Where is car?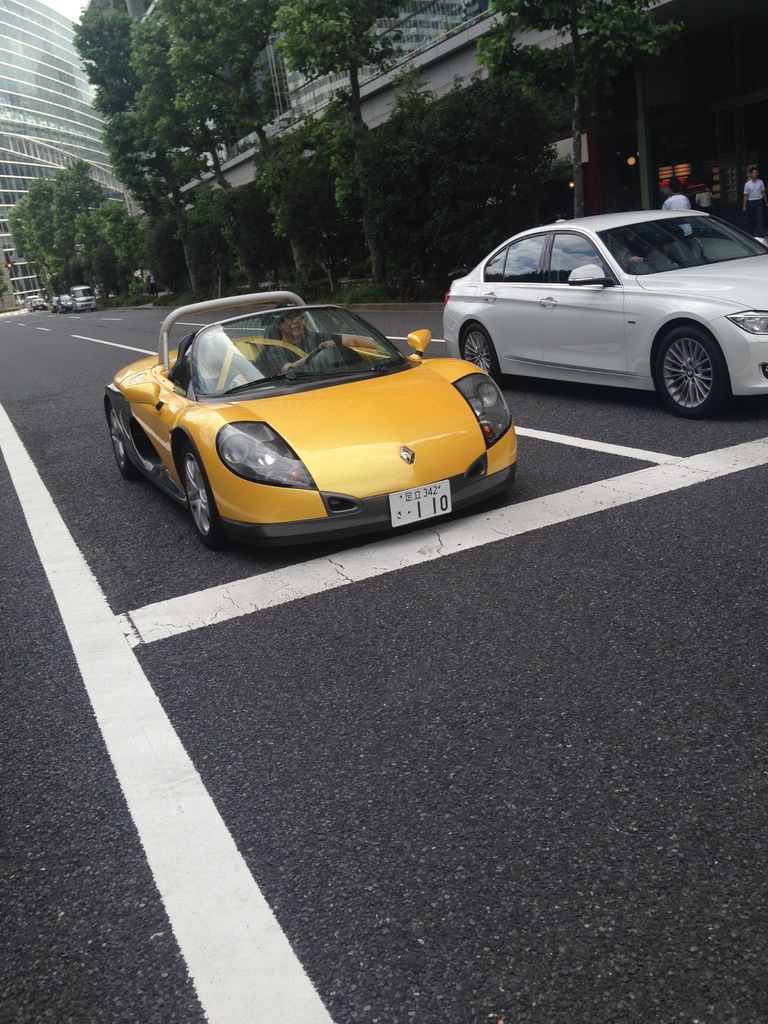
l=49, t=297, r=58, b=316.
